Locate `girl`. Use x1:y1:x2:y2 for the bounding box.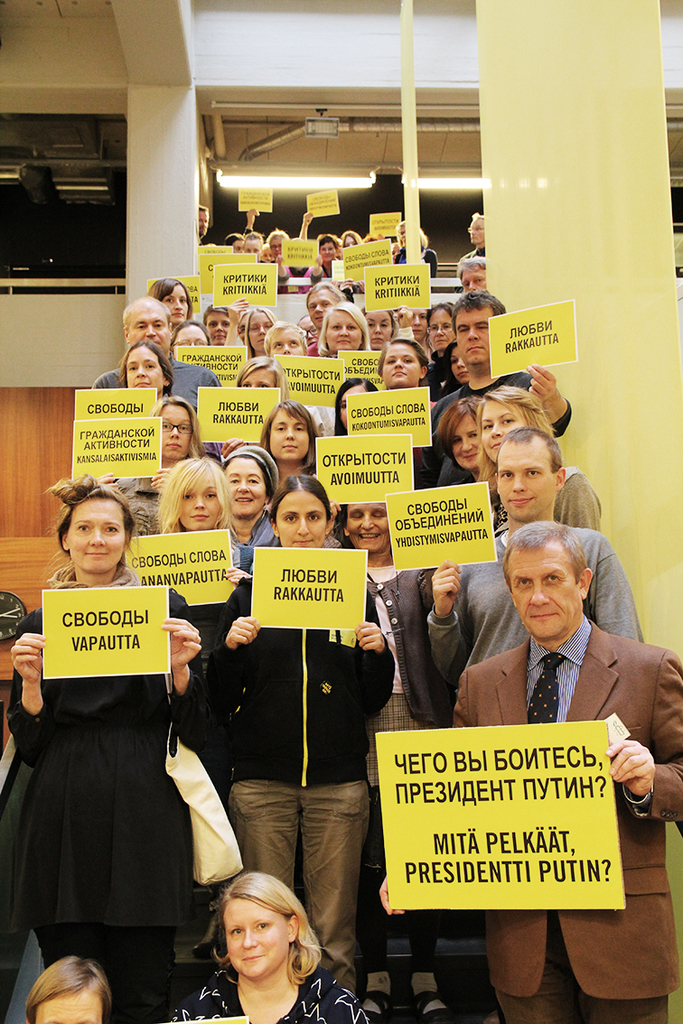
263:326:318:356.
